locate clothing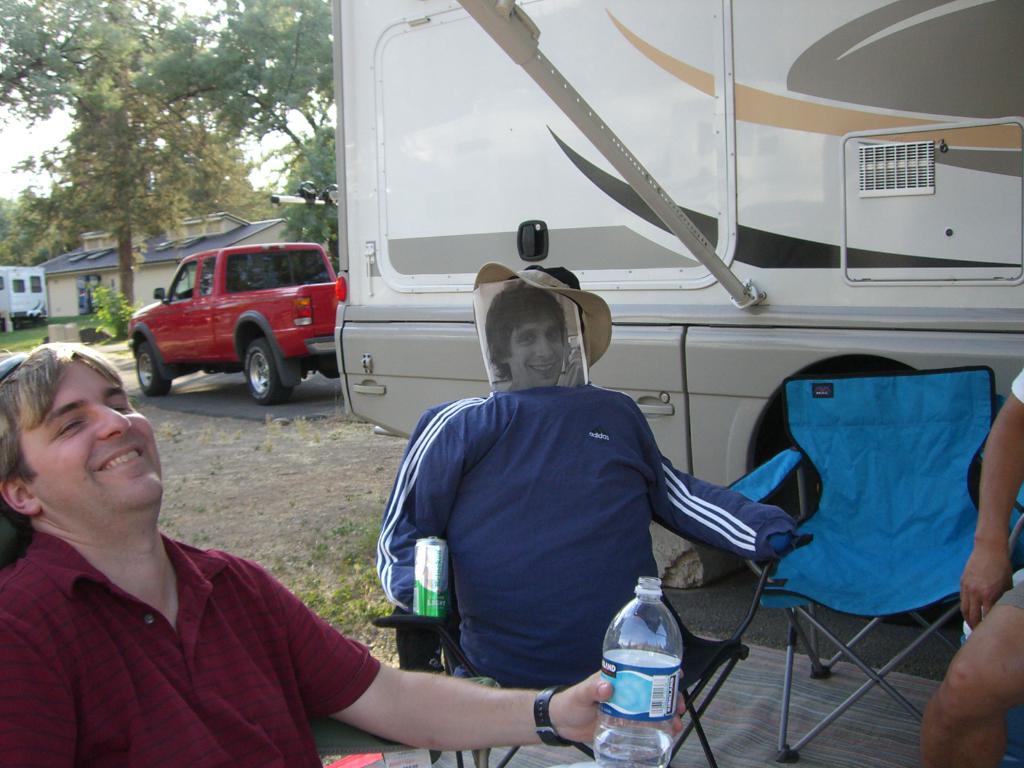
box=[0, 516, 396, 767]
